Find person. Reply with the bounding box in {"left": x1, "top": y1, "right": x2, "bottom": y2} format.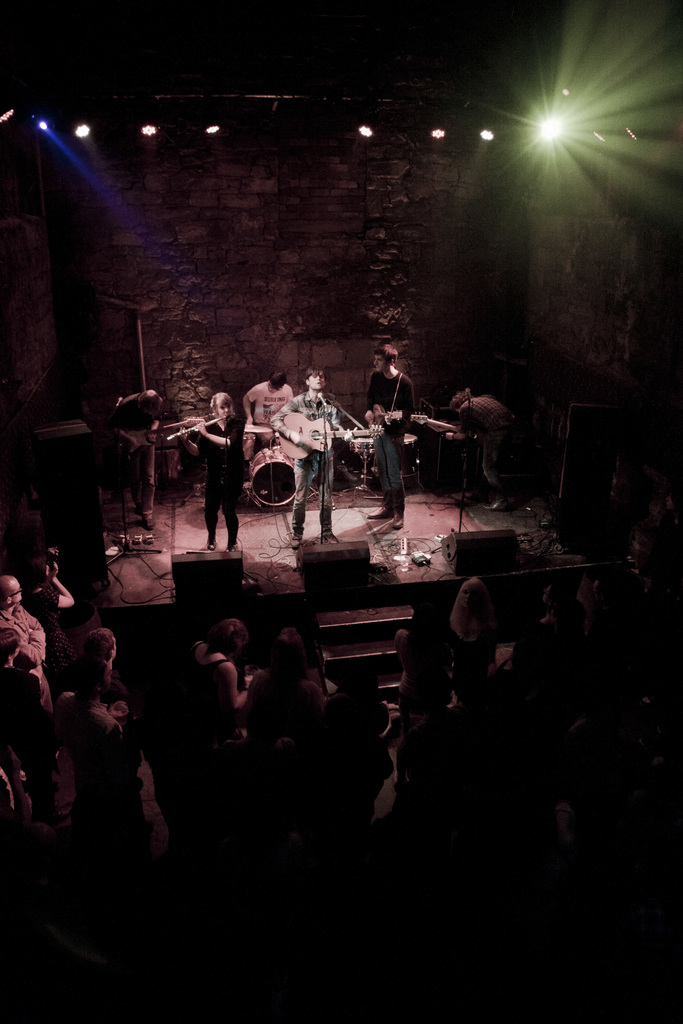
{"left": 174, "top": 391, "right": 242, "bottom": 552}.
